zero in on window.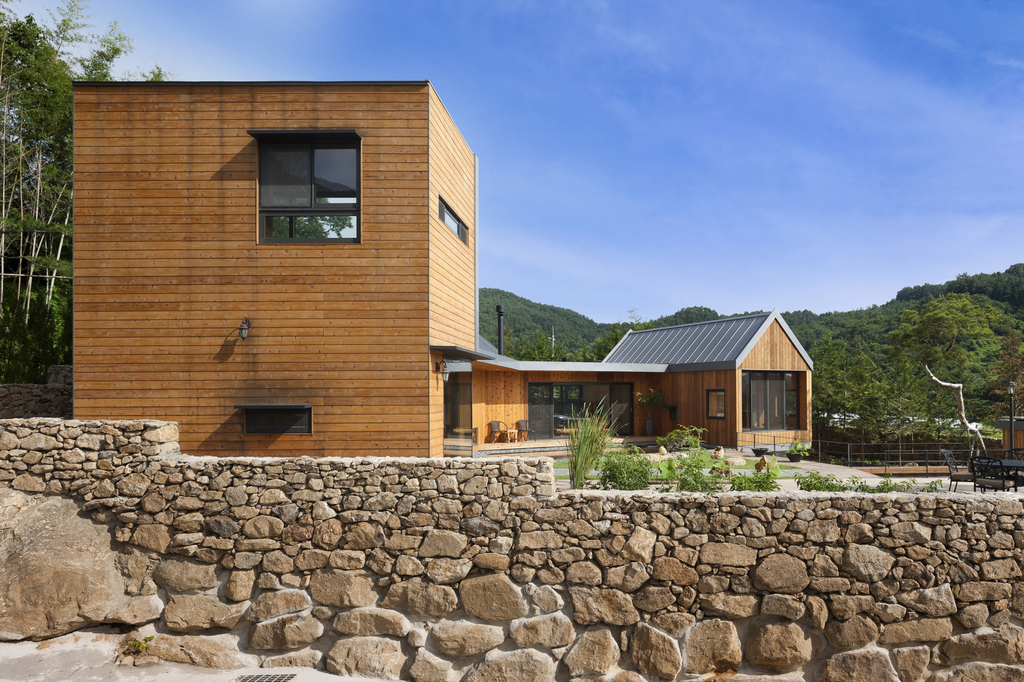
Zeroed in: [x1=435, y1=194, x2=468, y2=242].
